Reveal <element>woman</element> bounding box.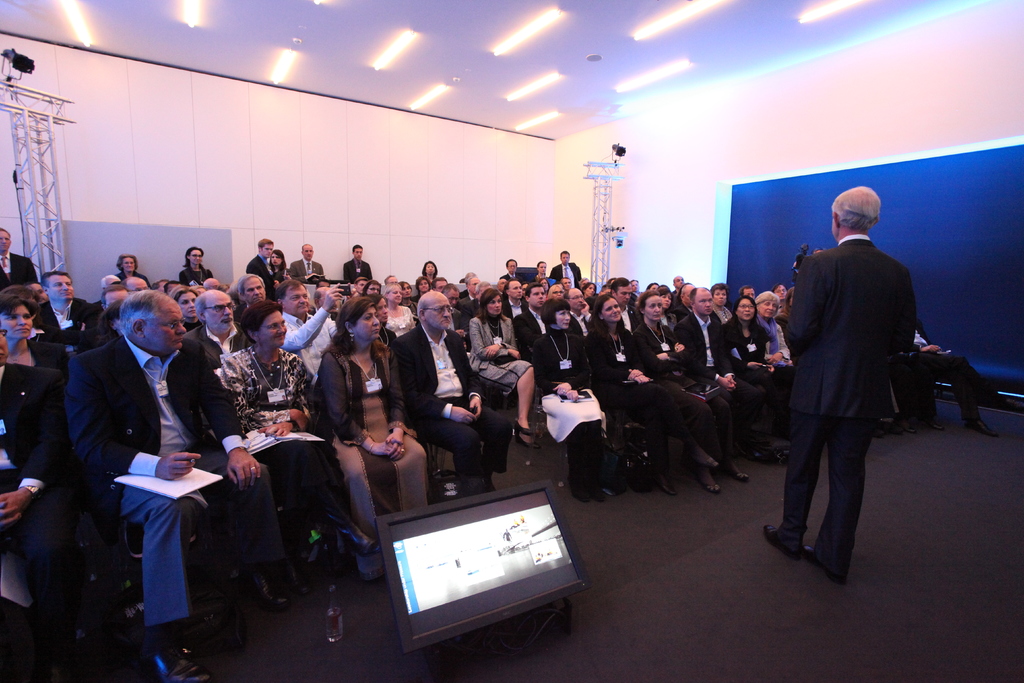
Revealed: [421, 261, 438, 281].
